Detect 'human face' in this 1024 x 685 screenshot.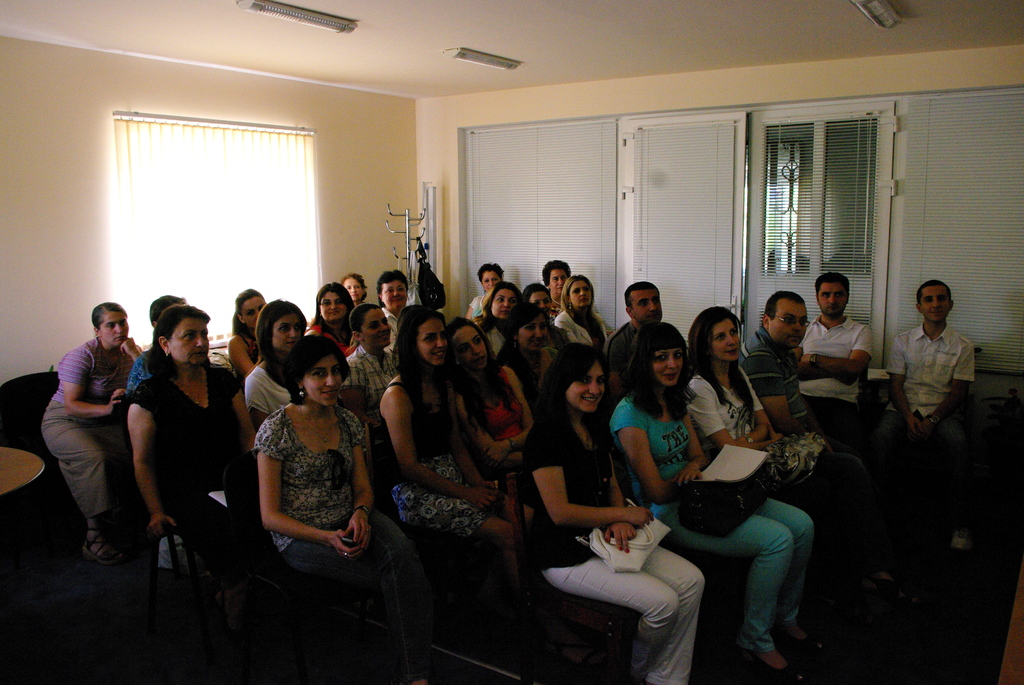
Detection: 301,358,342,407.
